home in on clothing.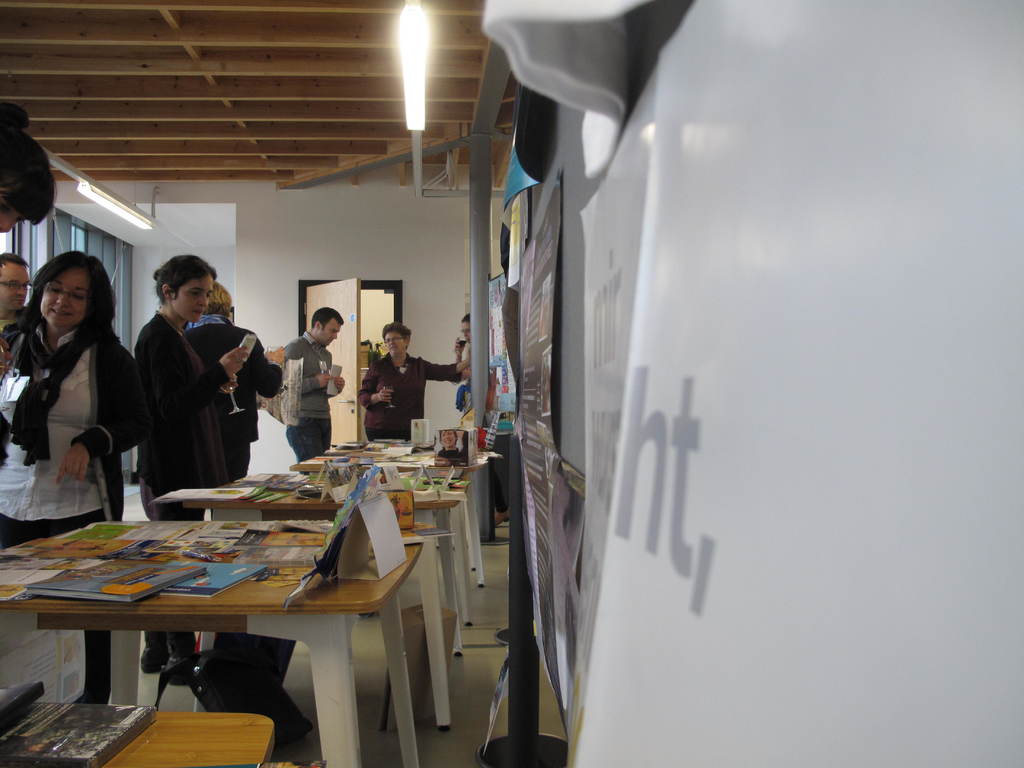
Homed in at BBox(263, 323, 348, 460).
